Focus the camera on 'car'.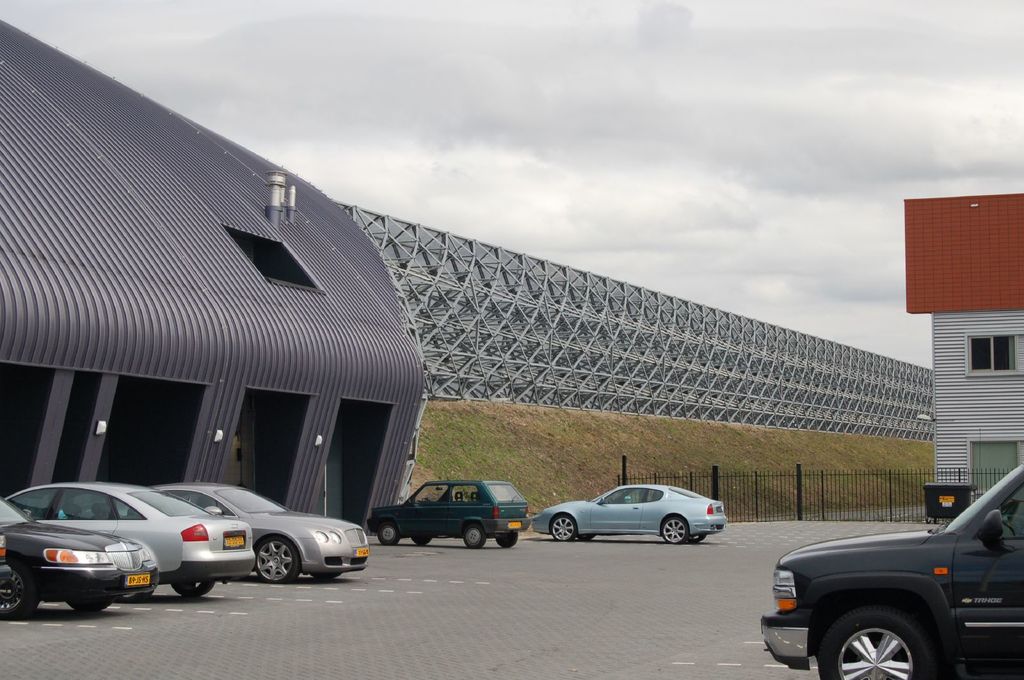
Focus region: bbox(0, 491, 158, 624).
